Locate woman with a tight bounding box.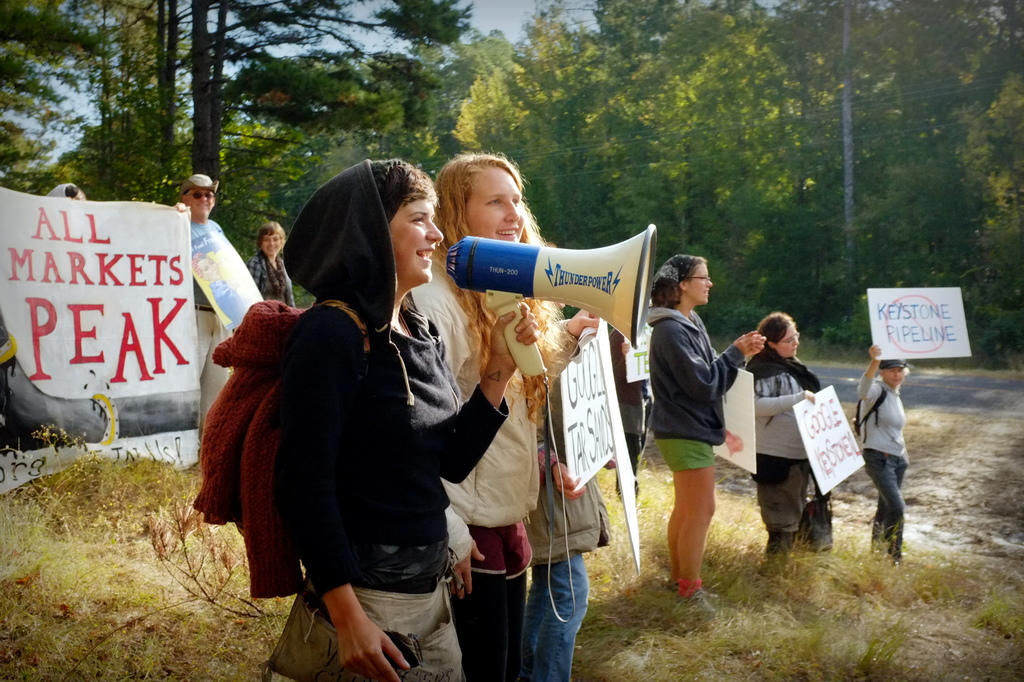
[641, 250, 772, 619].
